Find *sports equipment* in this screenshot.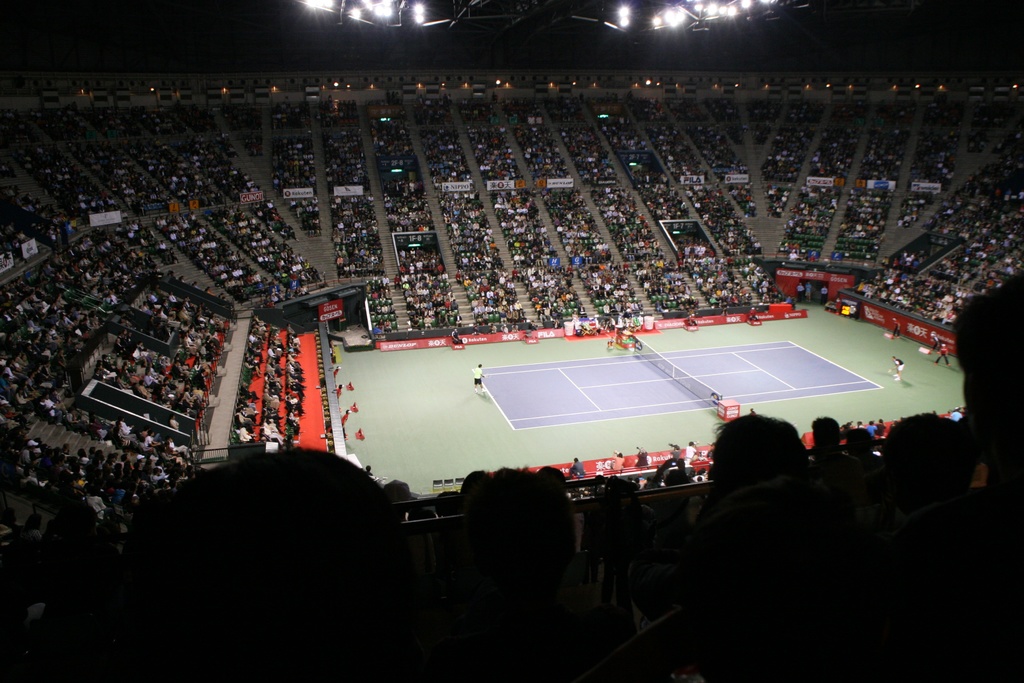
The bounding box for *sports equipment* is left=632, top=334, right=723, bottom=411.
